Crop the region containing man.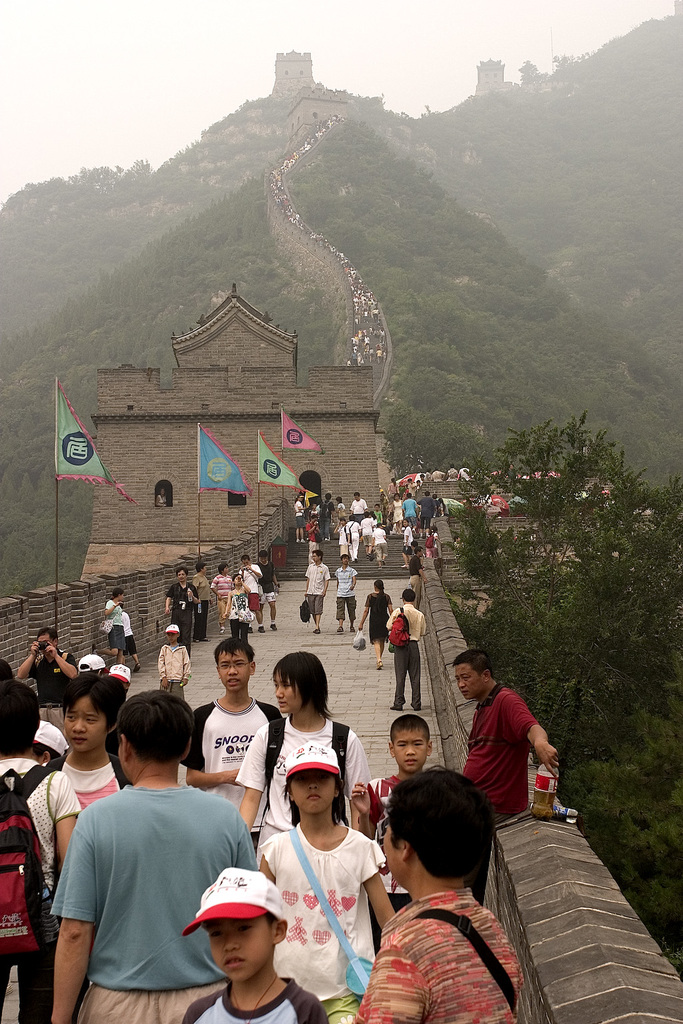
Crop region: bbox=(318, 491, 336, 541).
